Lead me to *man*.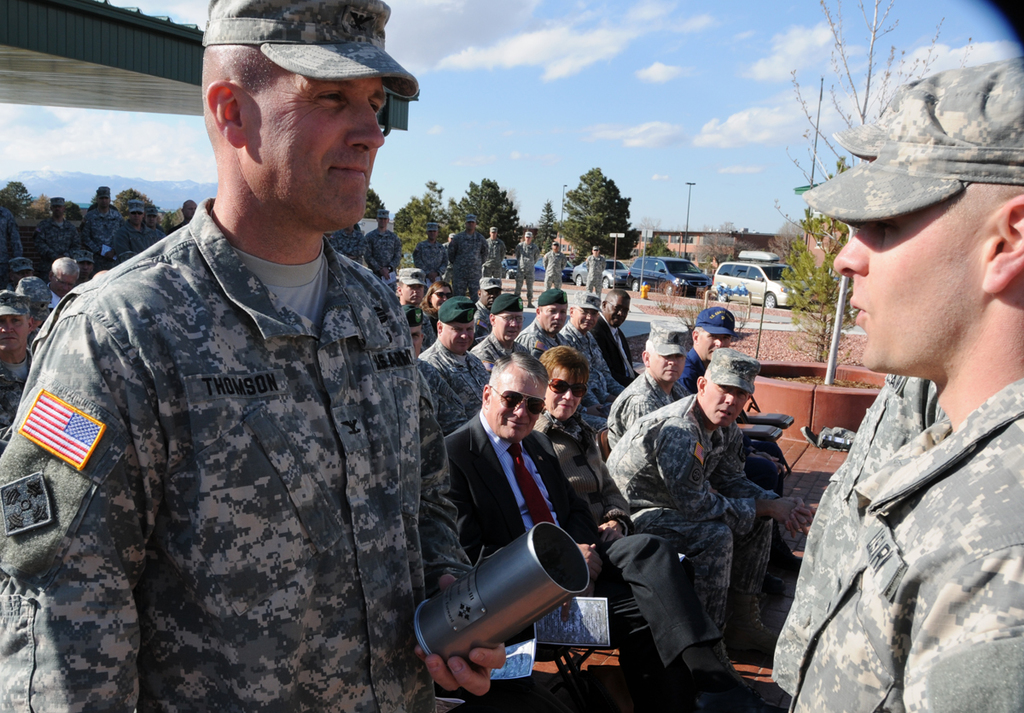
Lead to locate(591, 289, 638, 388).
